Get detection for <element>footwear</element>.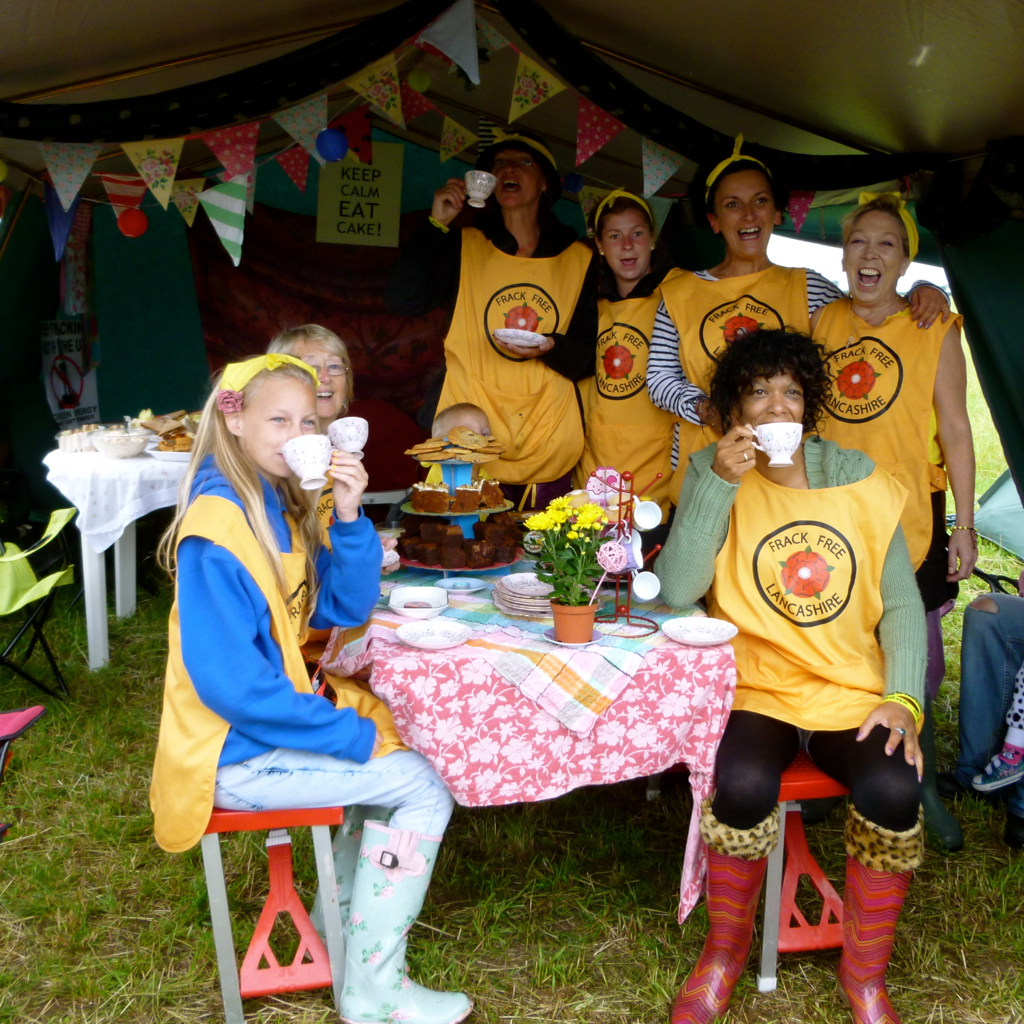
Detection: x1=0, y1=704, x2=52, y2=744.
